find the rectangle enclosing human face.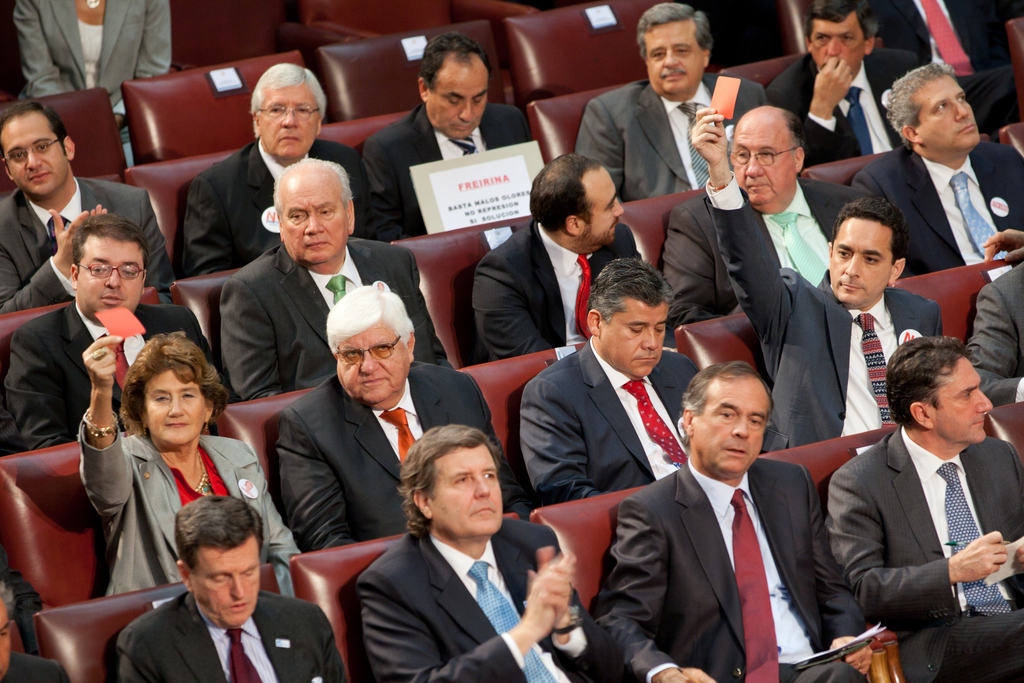
x1=692 y1=375 x2=769 y2=472.
